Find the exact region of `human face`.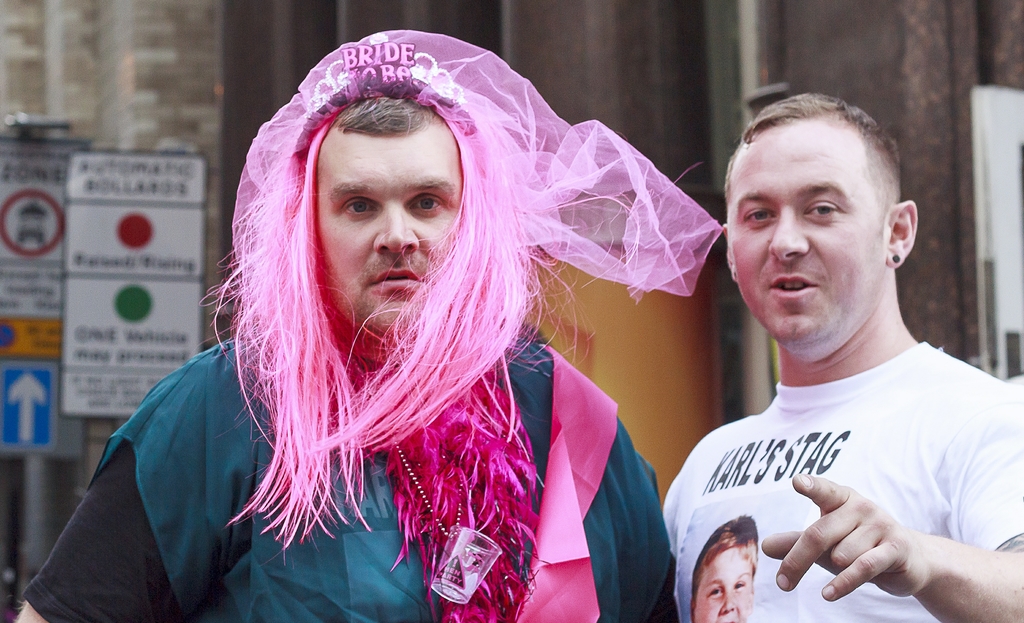
Exact region: <region>319, 135, 460, 353</region>.
